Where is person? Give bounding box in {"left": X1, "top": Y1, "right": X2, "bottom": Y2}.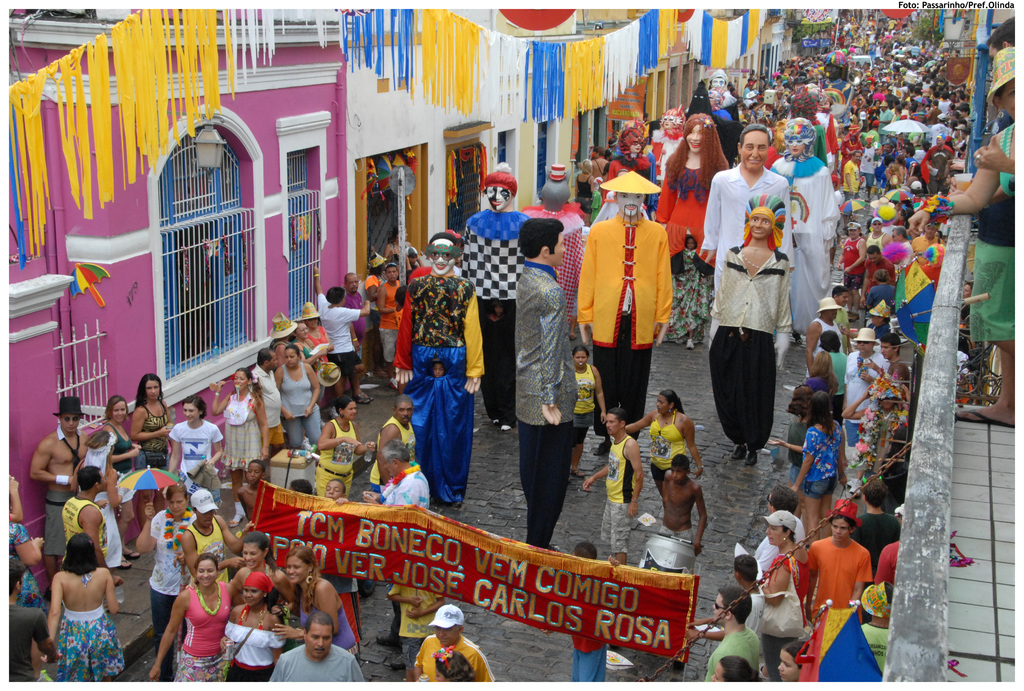
{"left": 70, "top": 431, "right": 127, "bottom": 585}.
